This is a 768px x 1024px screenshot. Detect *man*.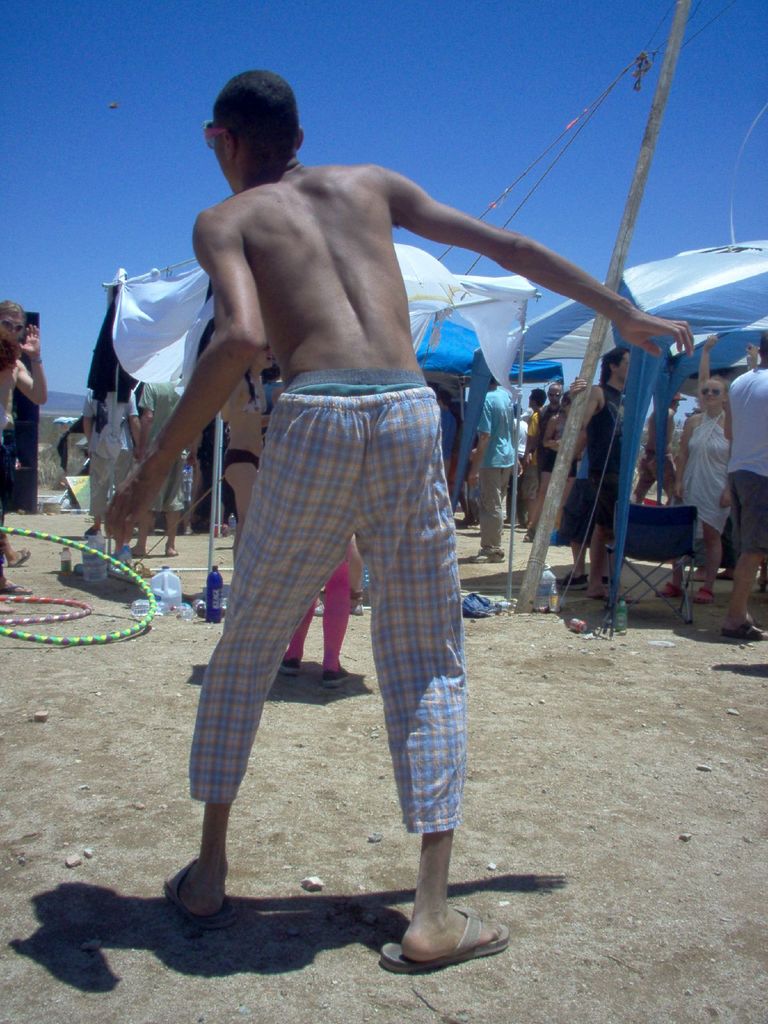
region(716, 335, 767, 637).
